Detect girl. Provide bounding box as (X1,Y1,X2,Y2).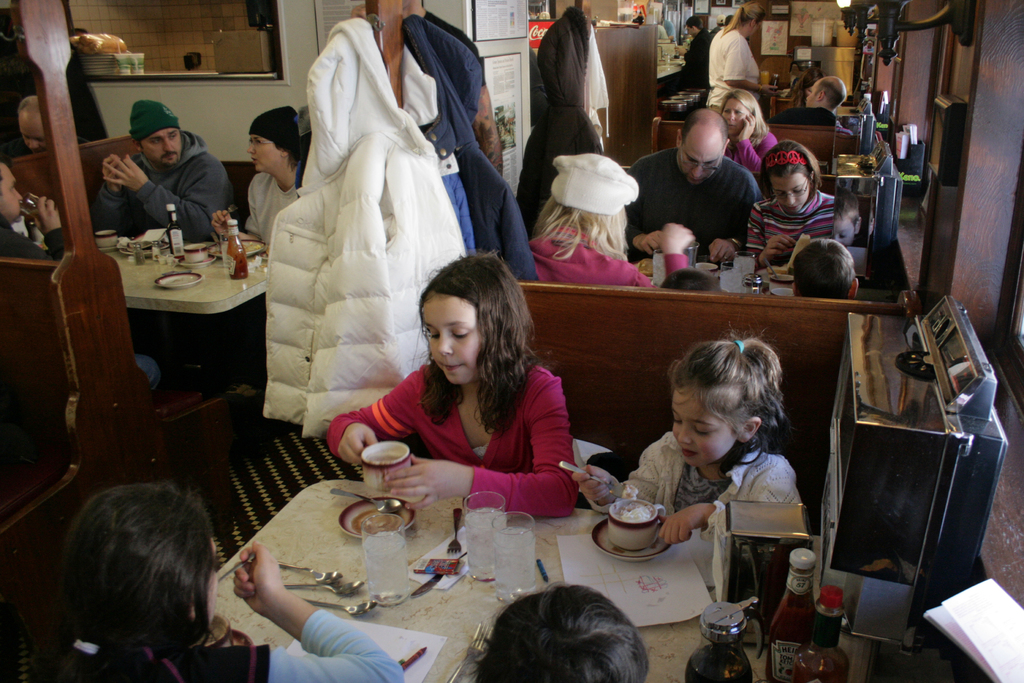
(835,192,859,235).
